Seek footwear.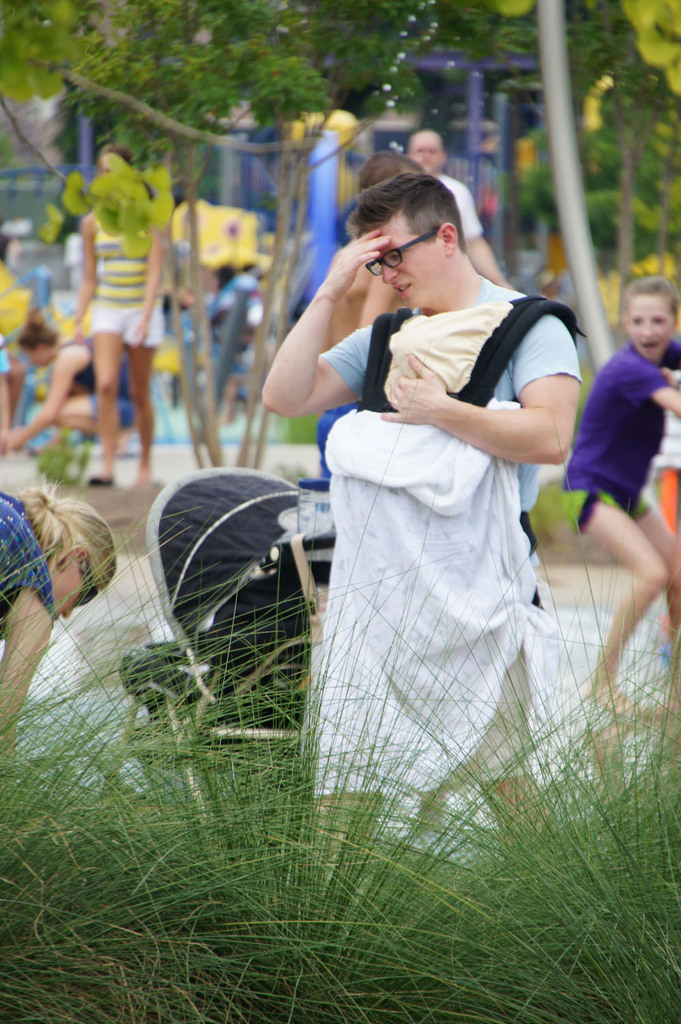
<bbox>89, 474, 115, 488</bbox>.
